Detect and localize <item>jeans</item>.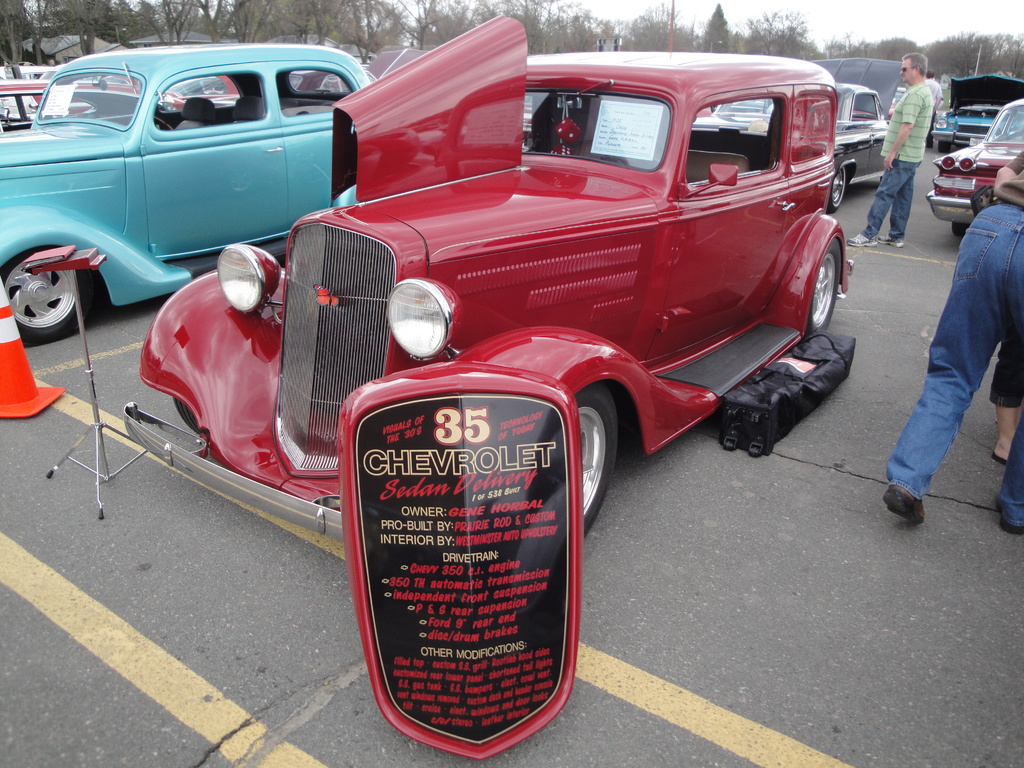
Localized at [x1=892, y1=228, x2=1019, y2=513].
